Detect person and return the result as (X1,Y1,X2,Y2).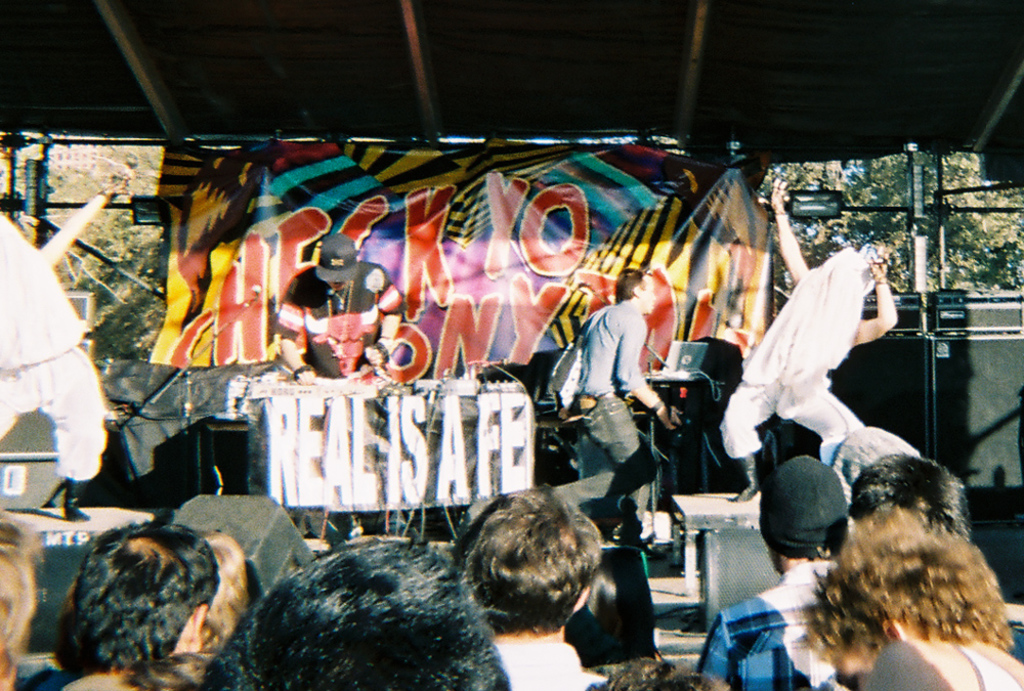
(579,253,673,524).
